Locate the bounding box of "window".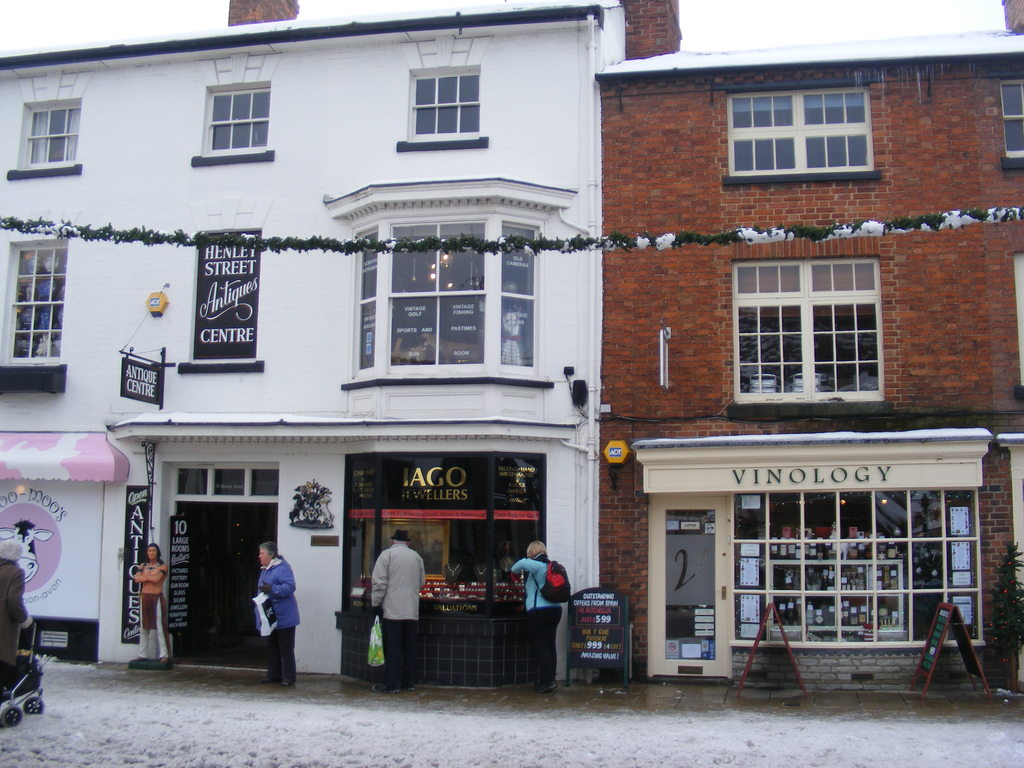
Bounding box: box(728, 253, 885, 405).
